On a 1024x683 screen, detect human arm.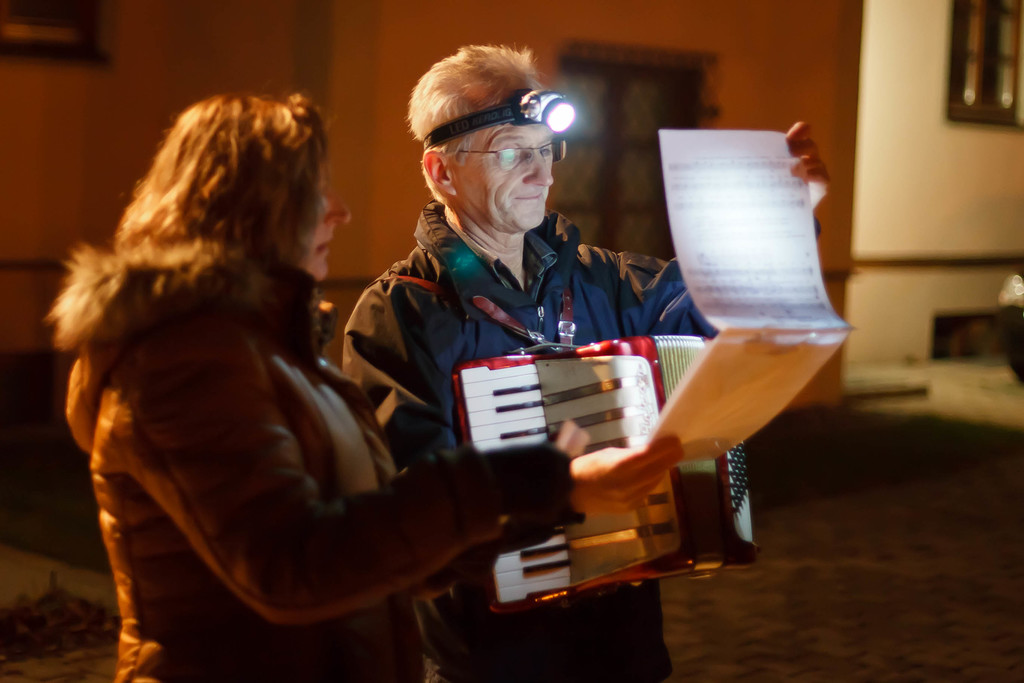
(615,119,836,327).
